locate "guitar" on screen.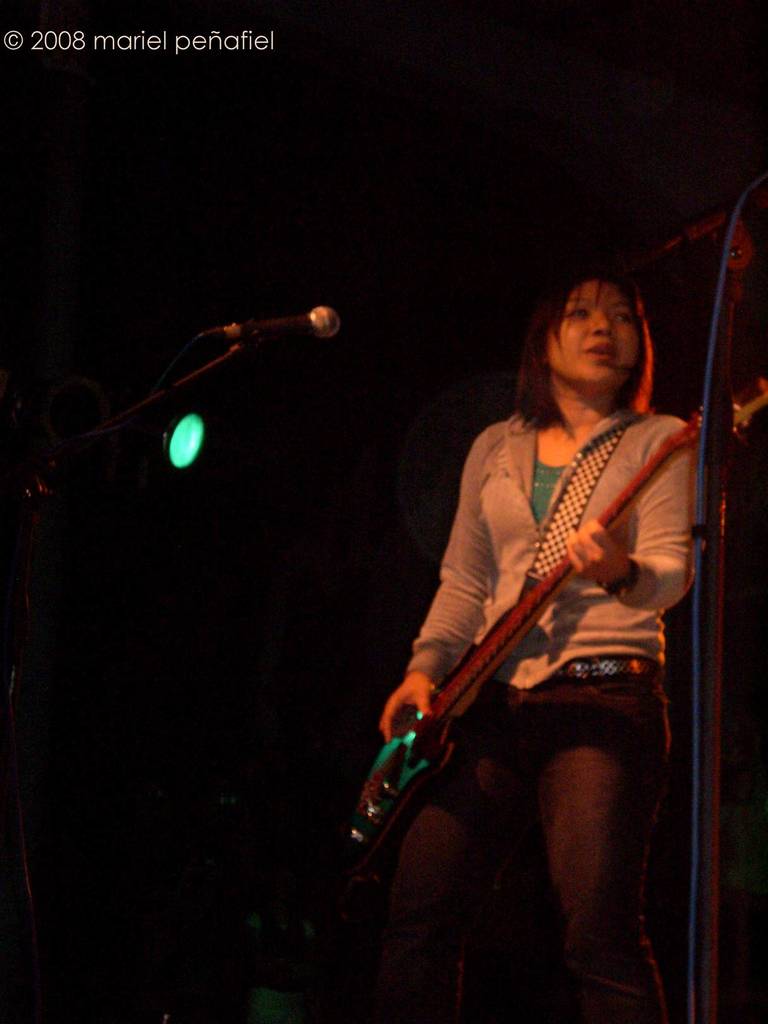
On screen at bbox(352, 420, 682, 917).
